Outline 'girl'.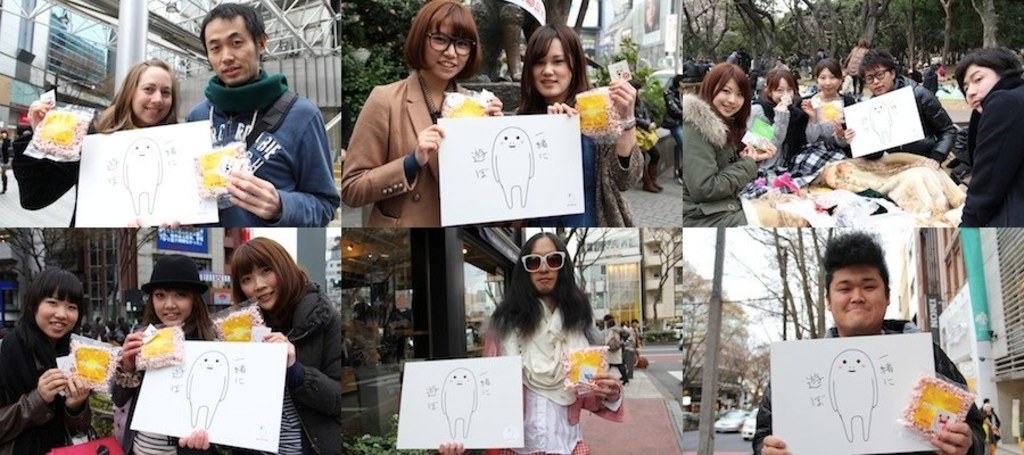
Outline: detection(749, 61, 804, 175).
